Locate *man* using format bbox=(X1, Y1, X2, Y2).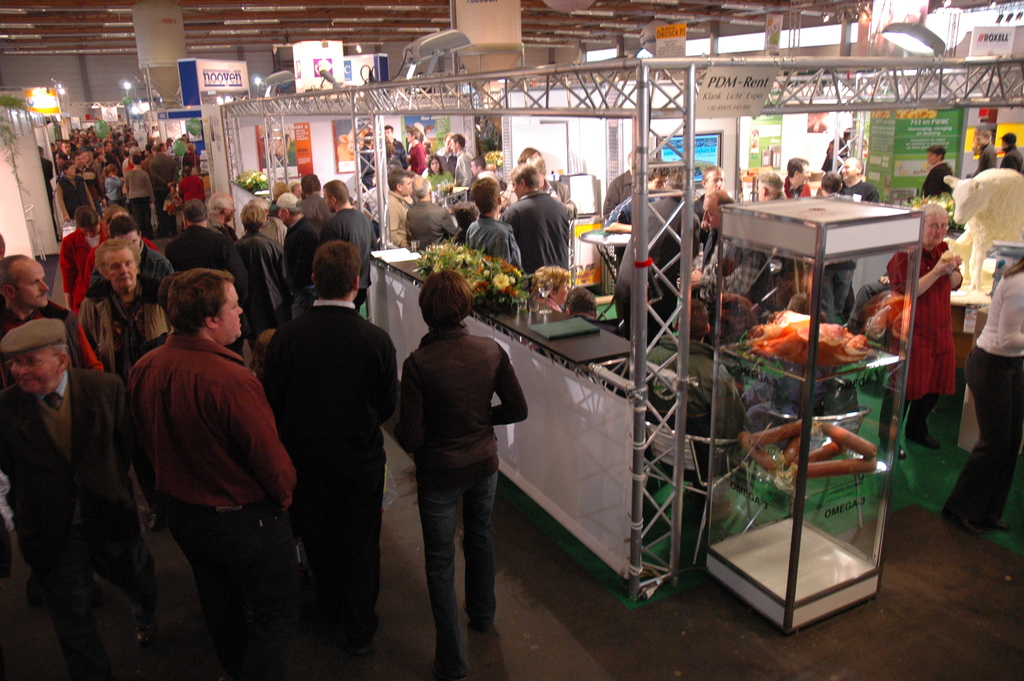
bbox=(831, 156, 877, 316).
